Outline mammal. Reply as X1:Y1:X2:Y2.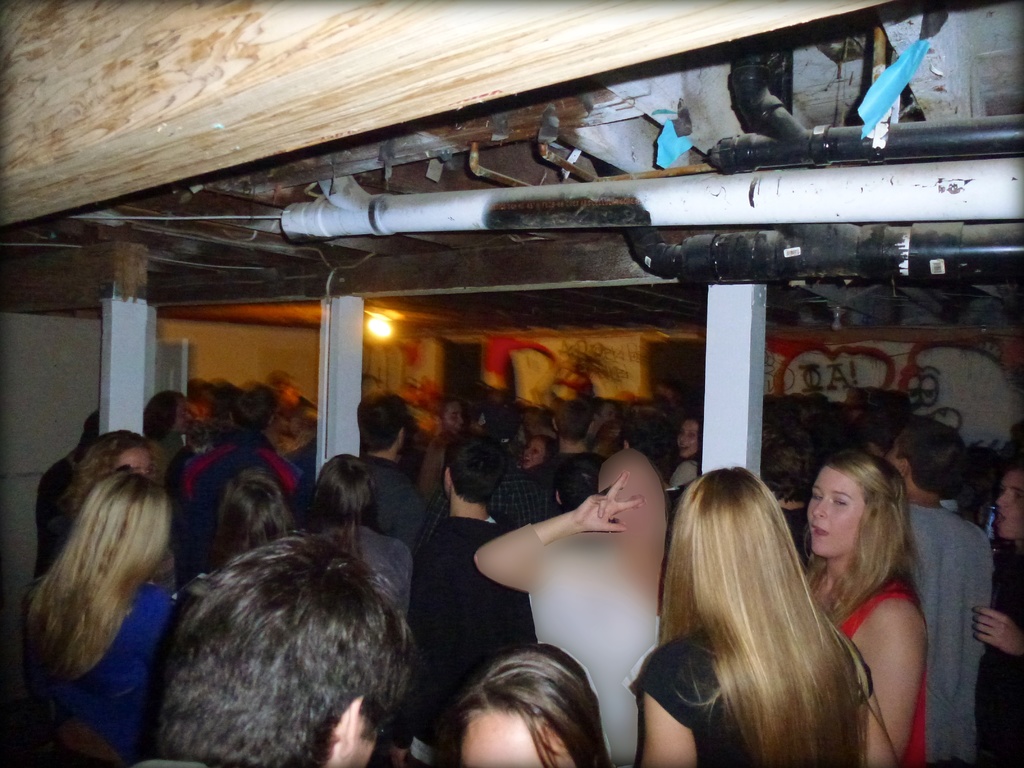
116:501:440:767.
